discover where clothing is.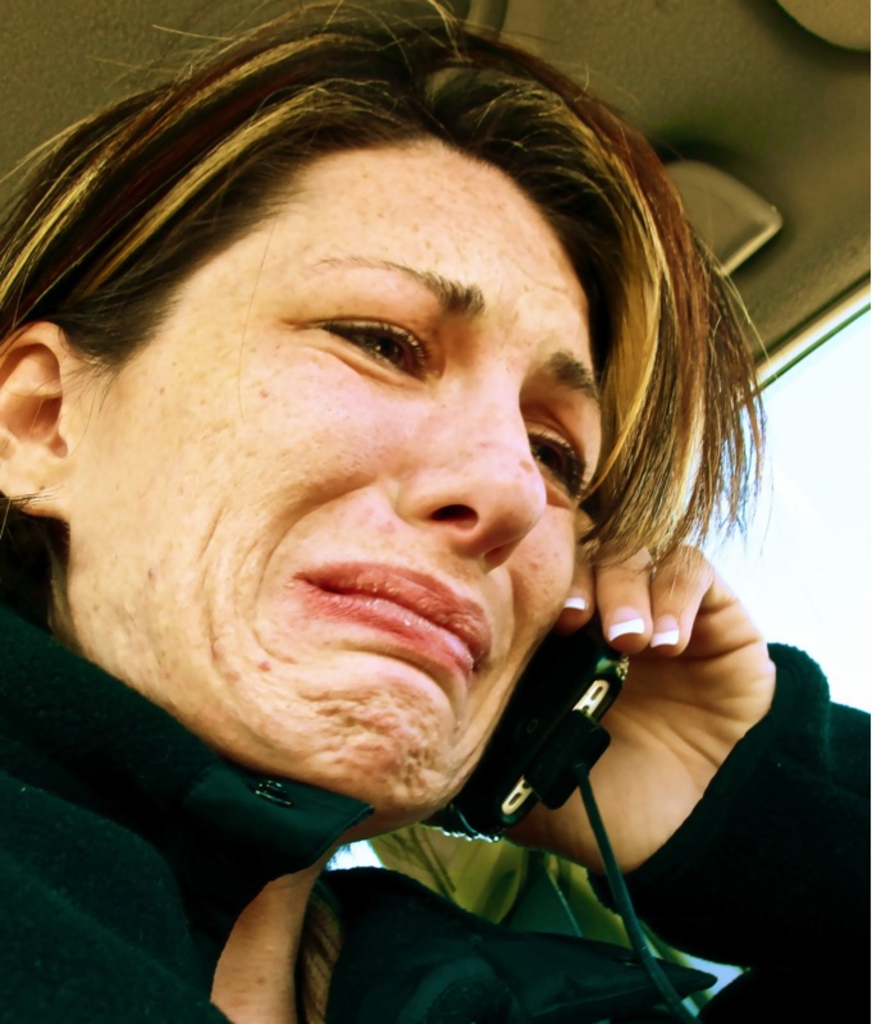
Discovered at region(0, 566, 871, 1023).
